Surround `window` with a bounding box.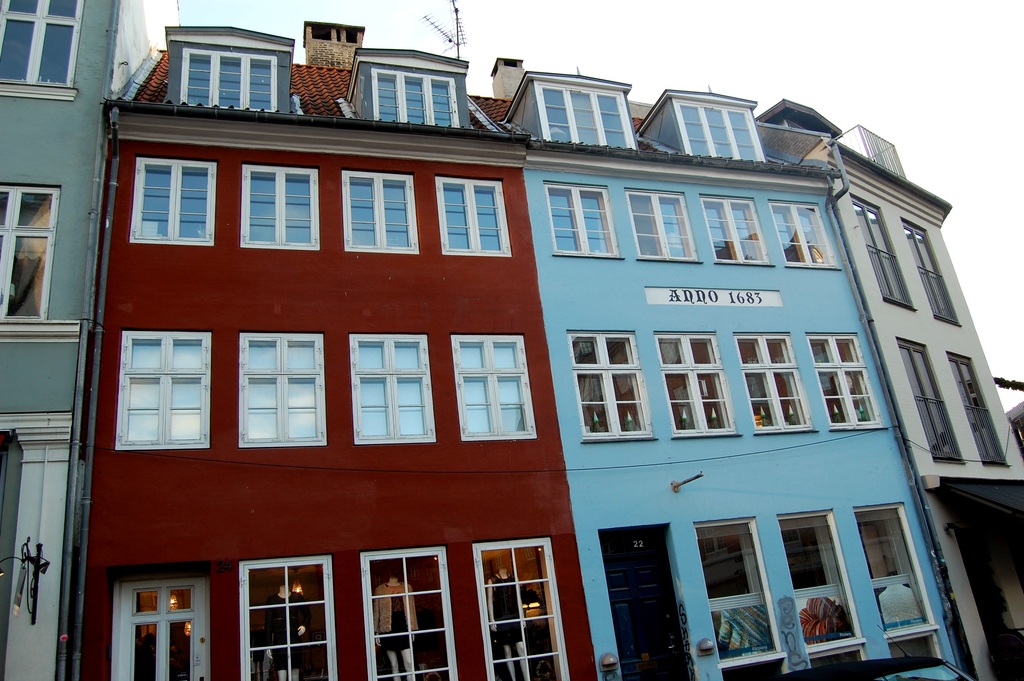
(0,180,63,320).
